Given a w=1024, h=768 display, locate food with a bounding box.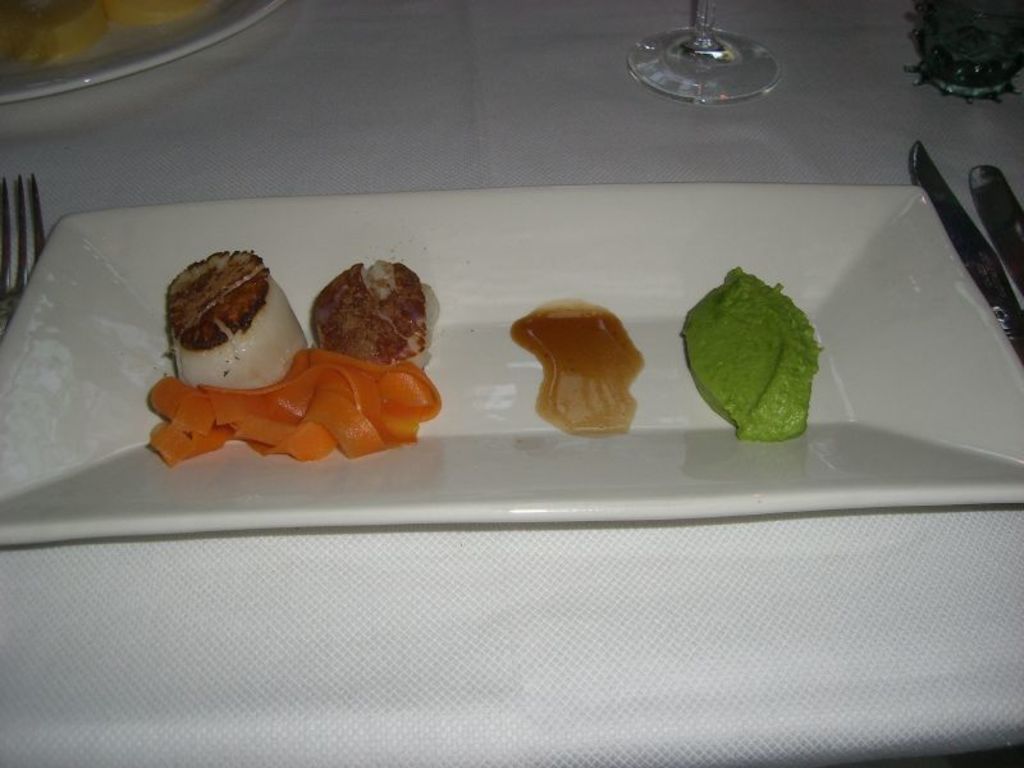
Located: x1=166 y1=250 x2=310 y2=385.
